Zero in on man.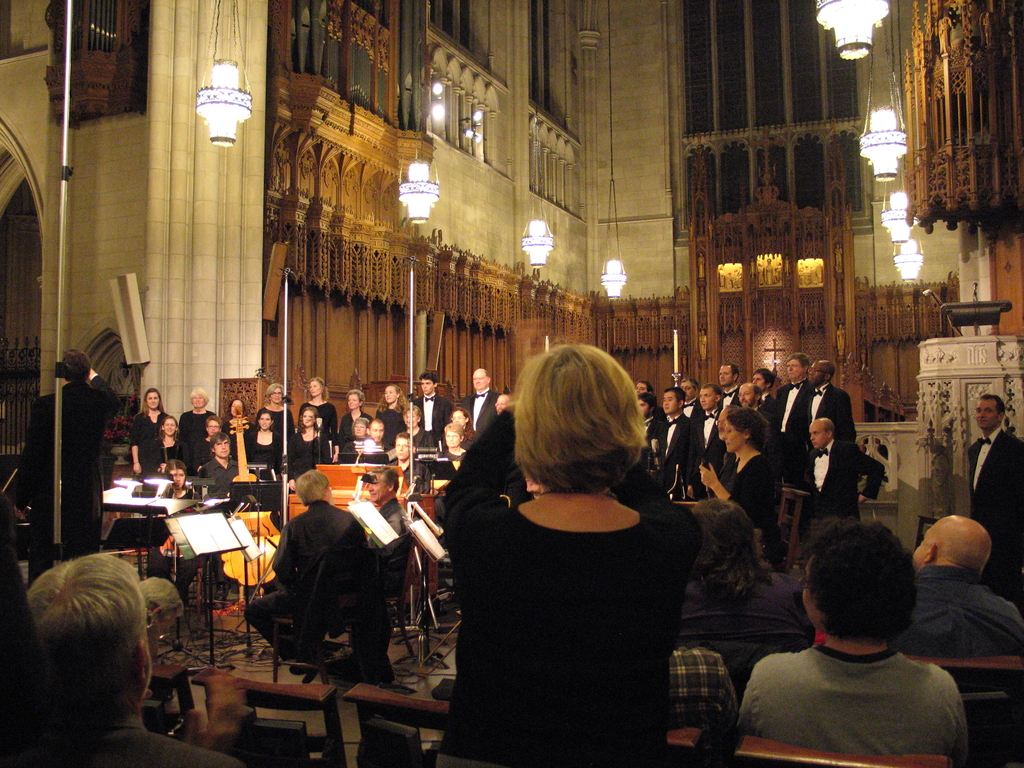
Zeroed in: [744,367,776,424].
